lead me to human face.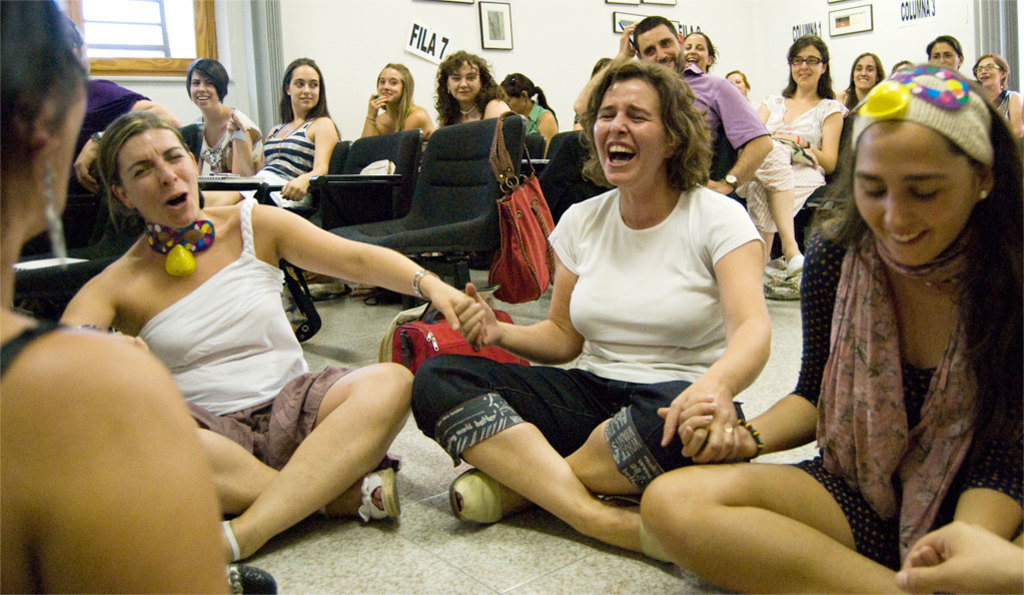
Lead to x1=379, y1=64, x2=401, y2=102.
